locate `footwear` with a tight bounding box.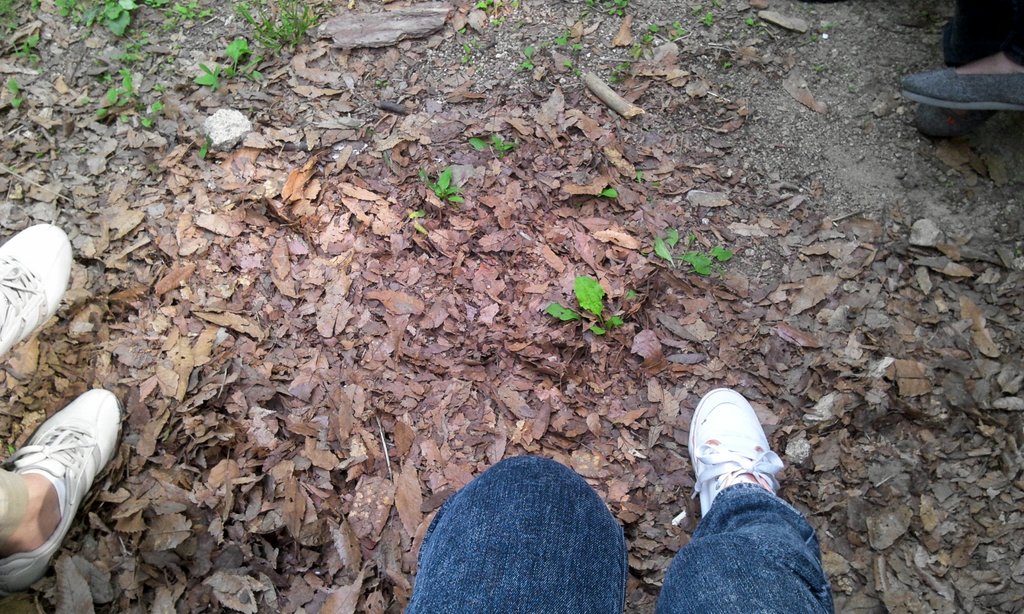
<bbox>686, 386, 786, 518</bbox>.
